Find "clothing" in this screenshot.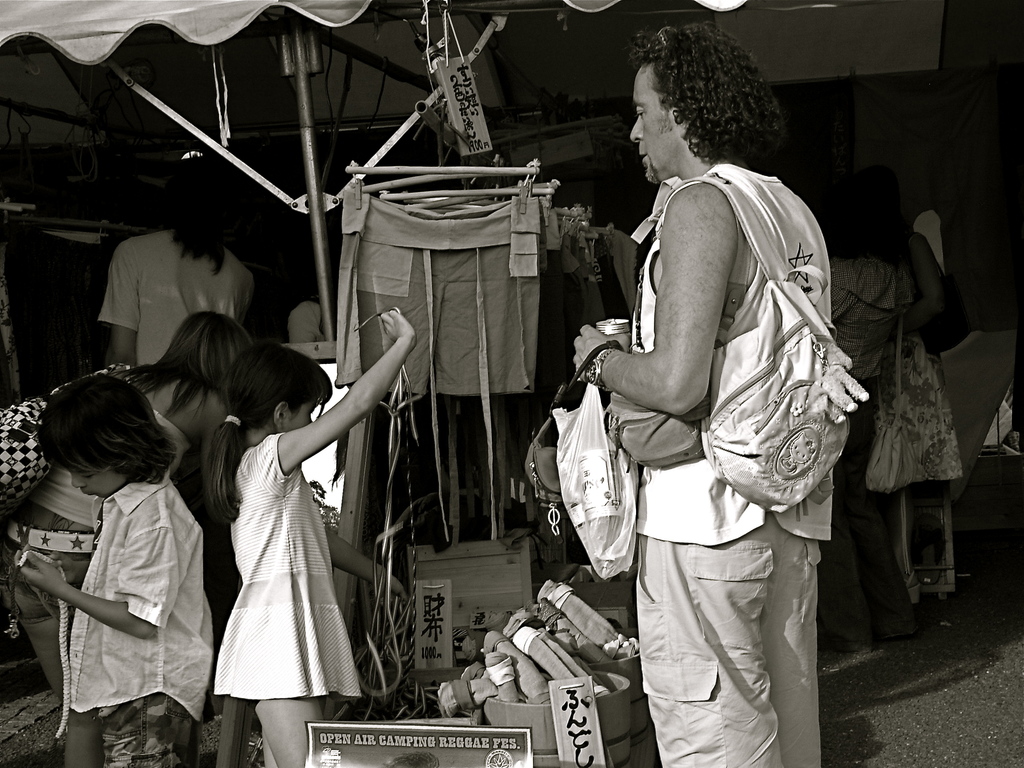
The bounding box for "clothing" is BBox(636, 518, 815, 767).
